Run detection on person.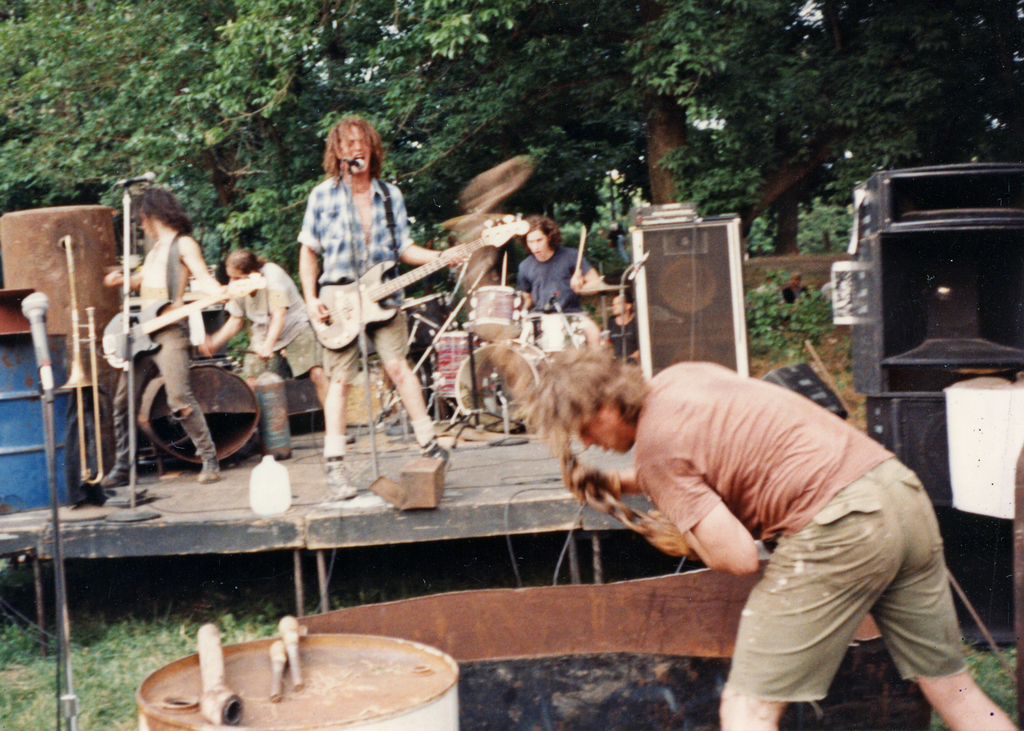
Result: 200/254/324/405.
